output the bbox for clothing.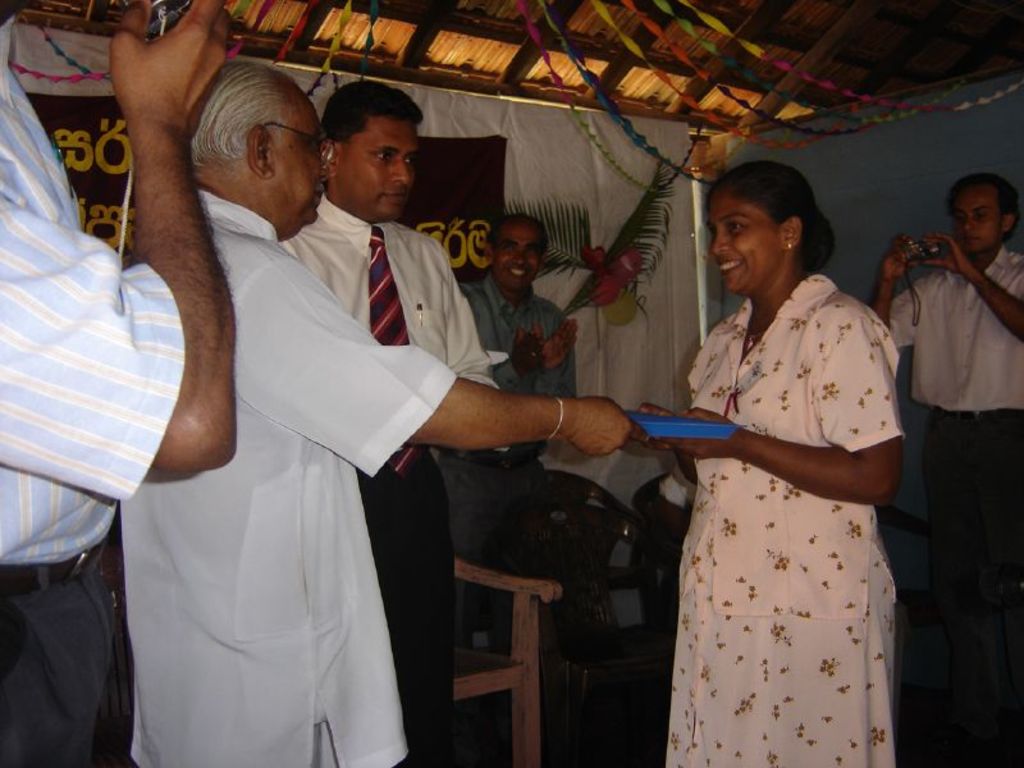
Rect(451, 271, 586, 512).
